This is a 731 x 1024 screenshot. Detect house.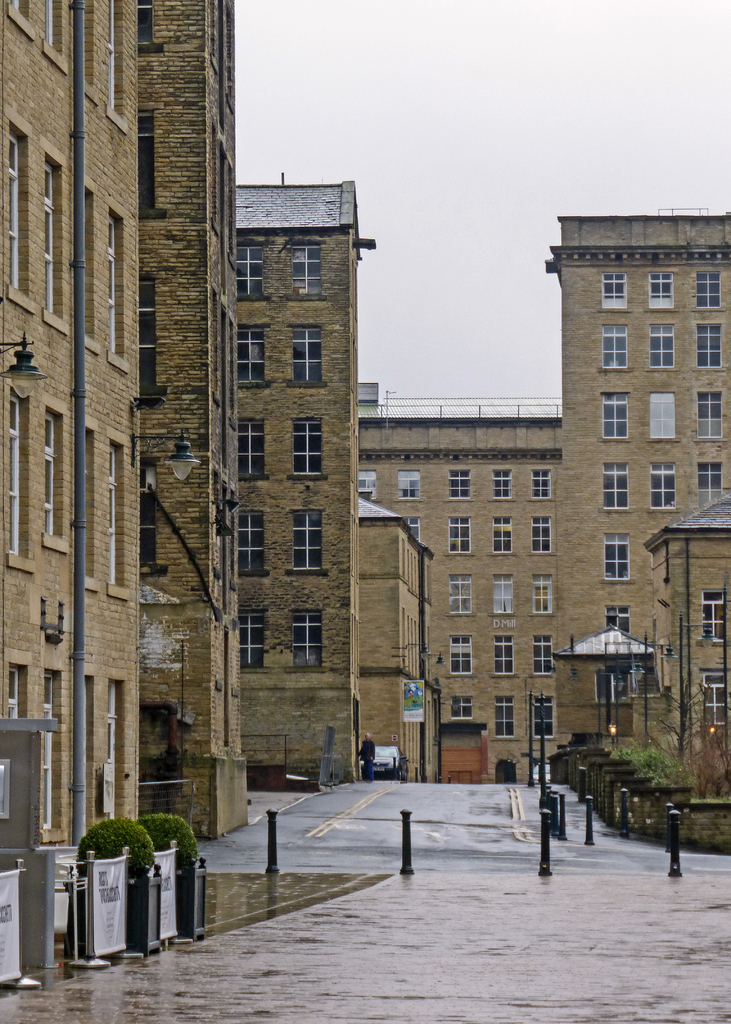
Rect(351, 493, 441, 778).
